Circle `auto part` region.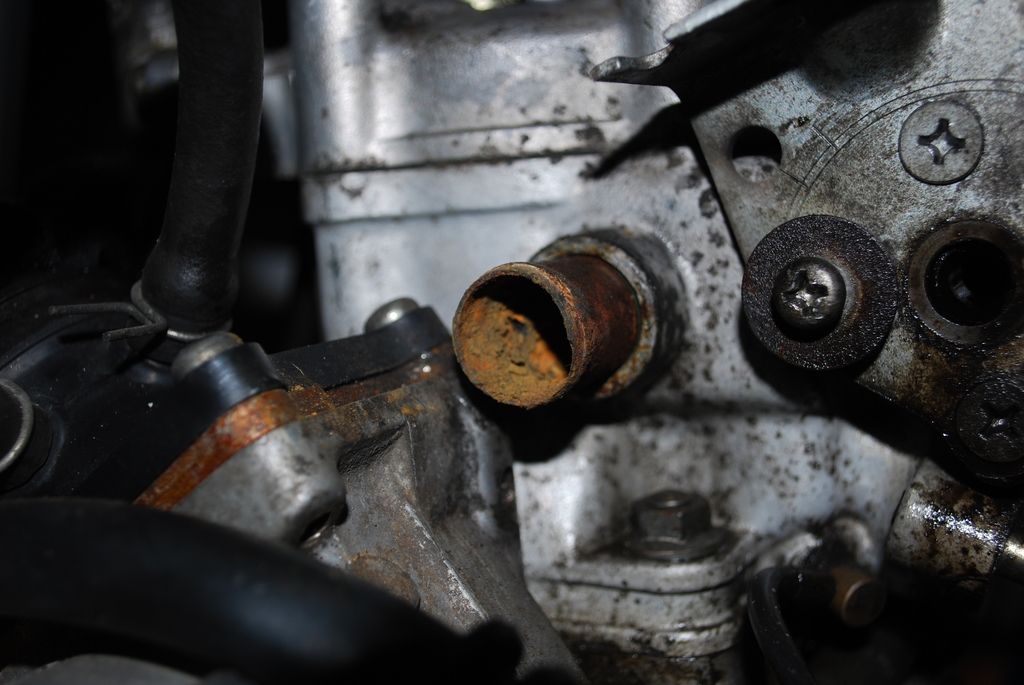
Region: 0 0 1023 684.
